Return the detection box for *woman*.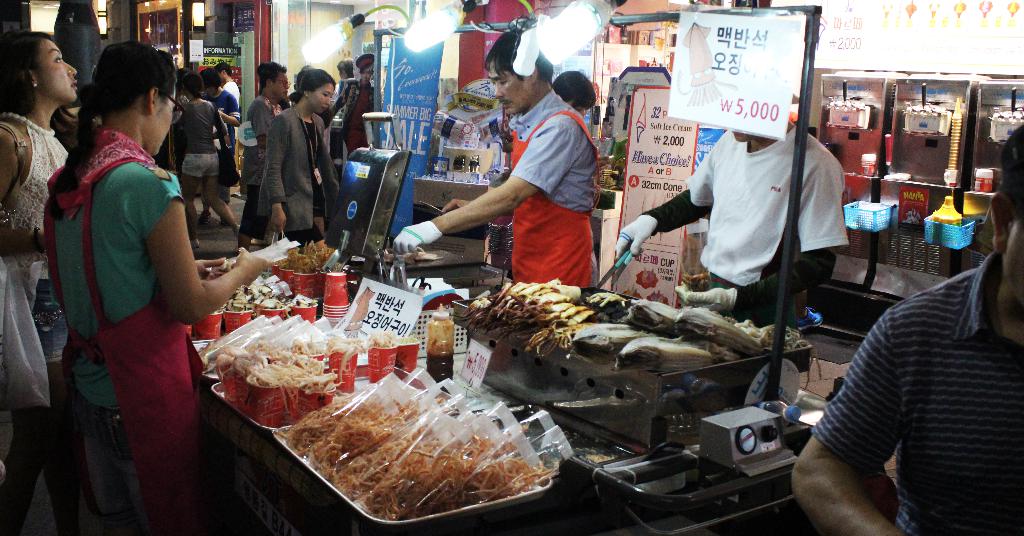
[260, 65, 351, 245].
